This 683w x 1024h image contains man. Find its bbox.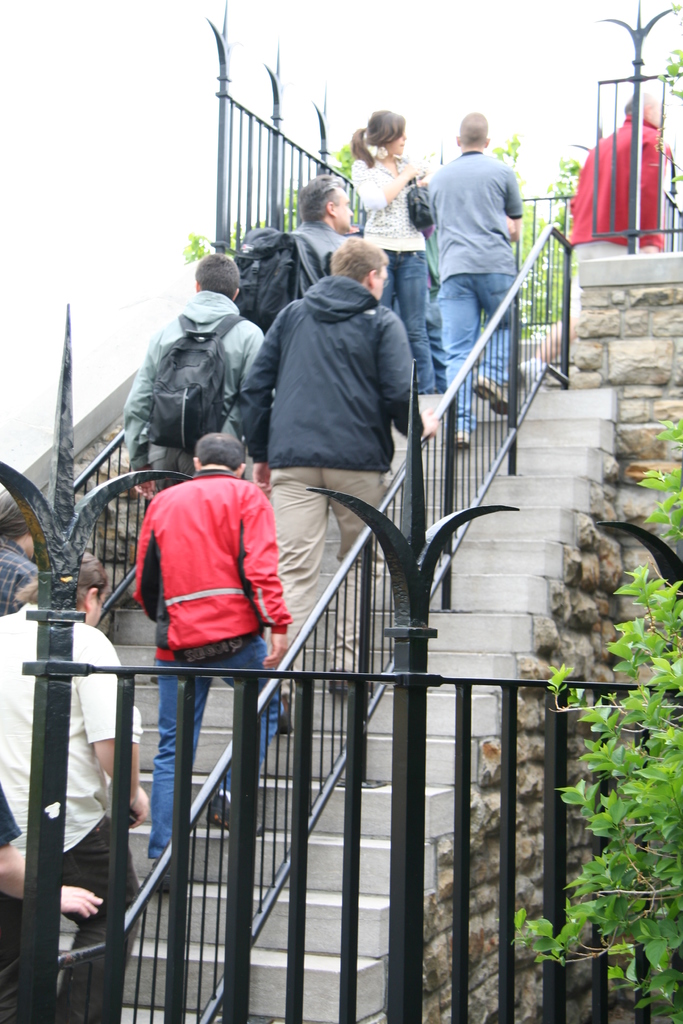
(left=131, top=429, right=291, bottom=893).
